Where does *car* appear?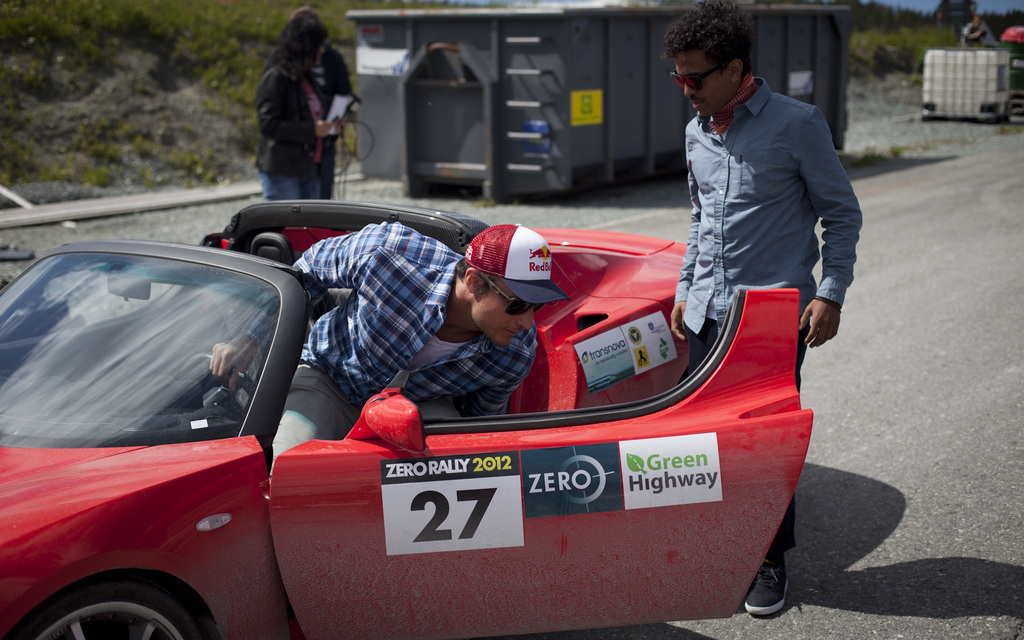
Appears at x1=0 y1=192 x2=825 y2=639.
